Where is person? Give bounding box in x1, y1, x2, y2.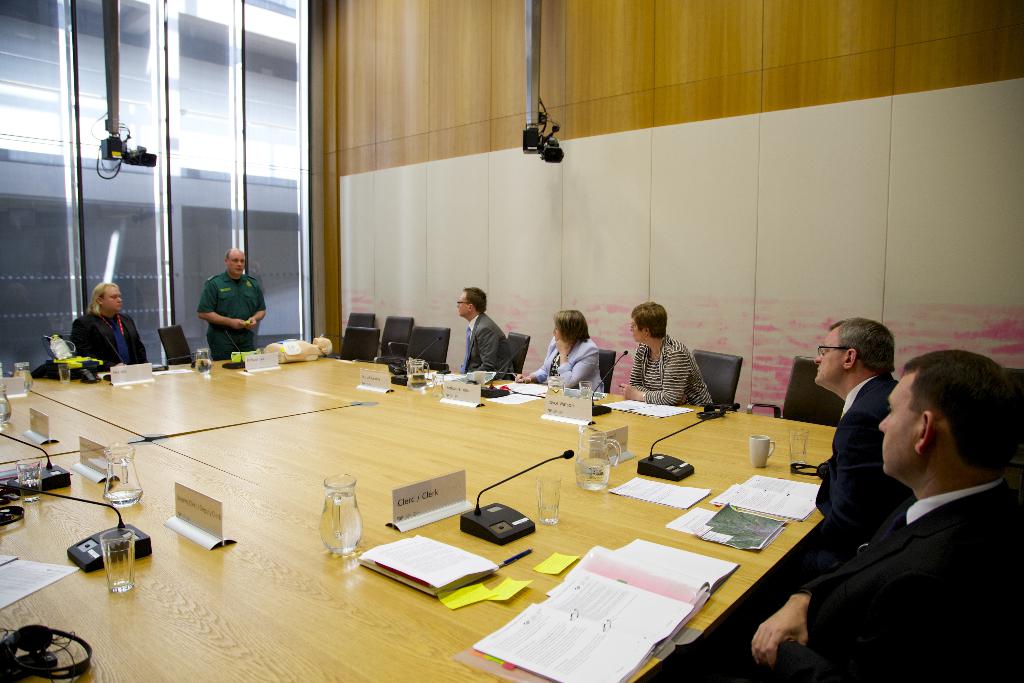
622, 303, 723, 415.
